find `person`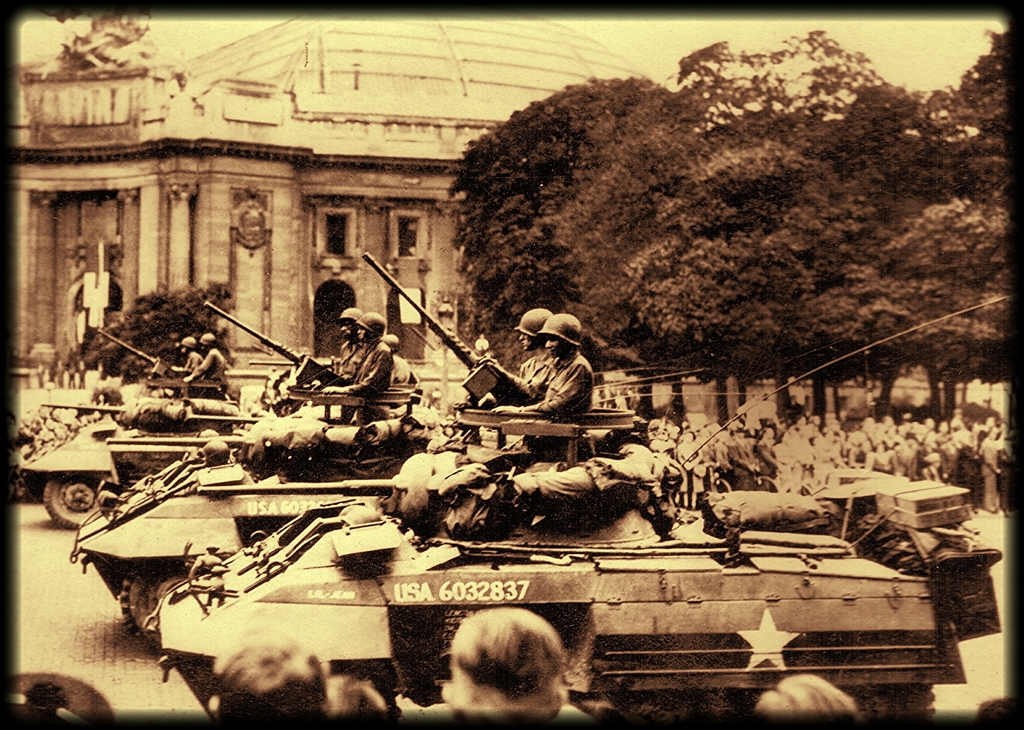
[460,306,563,425]
